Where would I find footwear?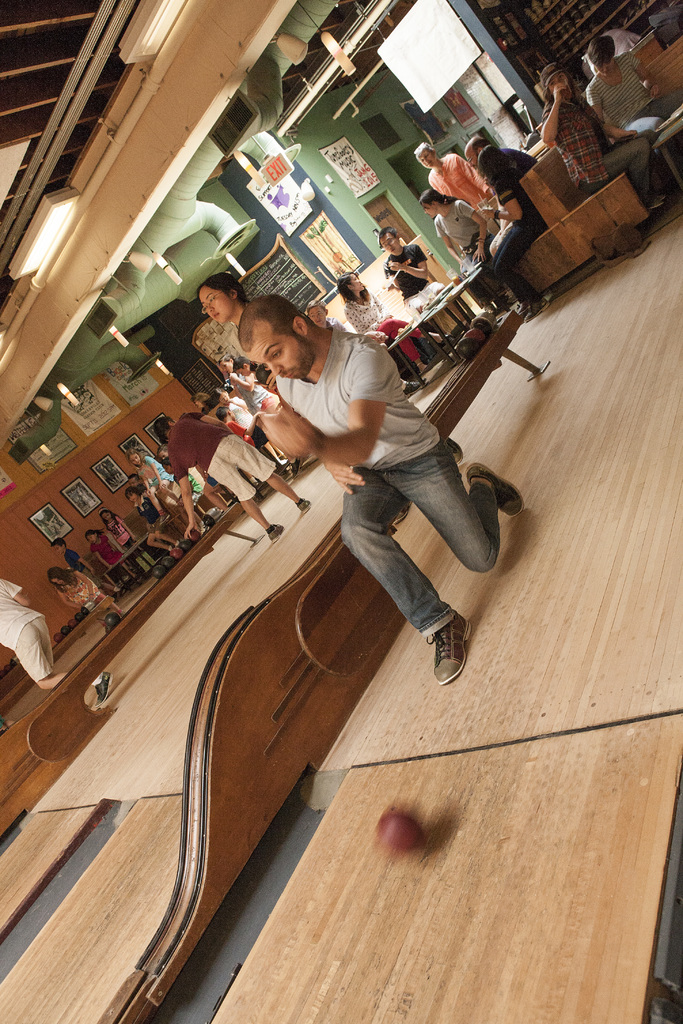
At BBox(264, 522, 285, 543).
